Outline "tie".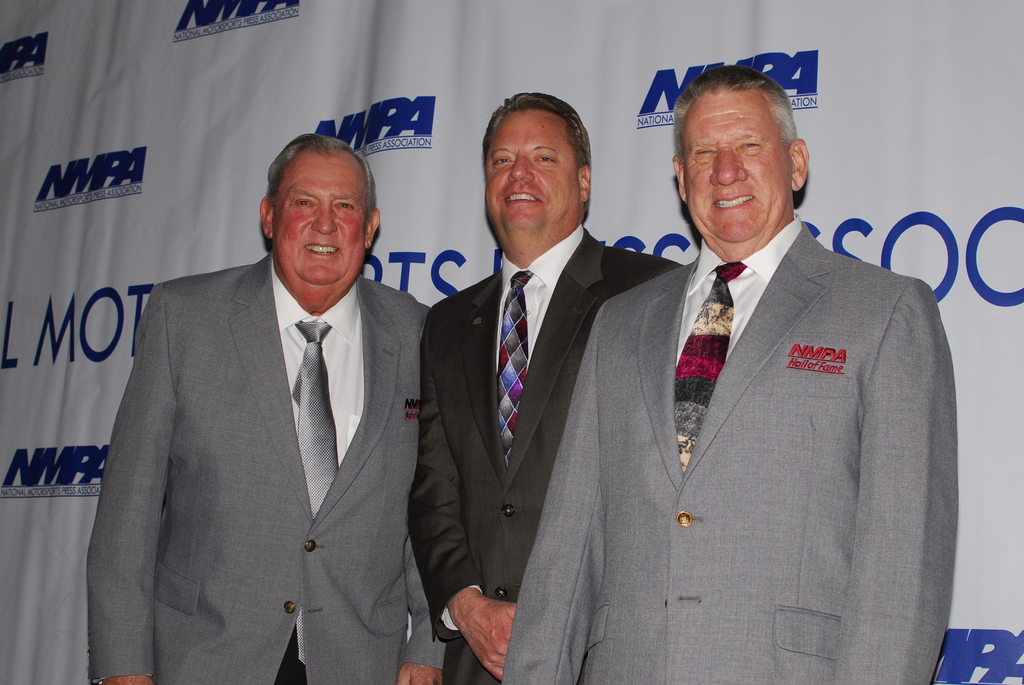
Outline: (493, 271, 535, 473).
